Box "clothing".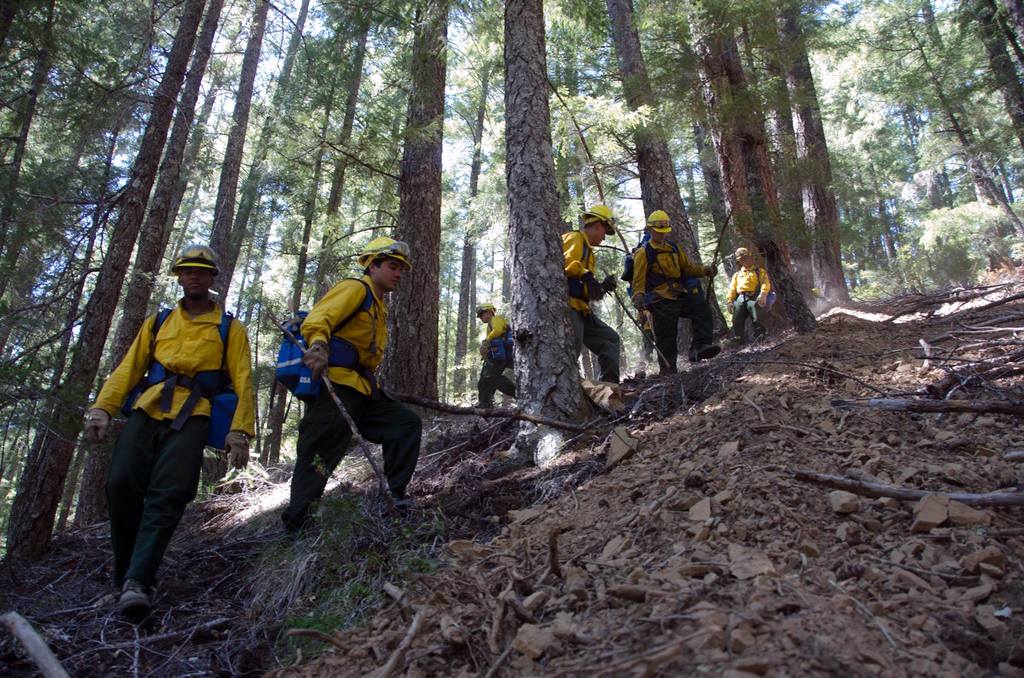
{"x1": 476, "y1": 312, "x2": 515, "y2": 407}.
